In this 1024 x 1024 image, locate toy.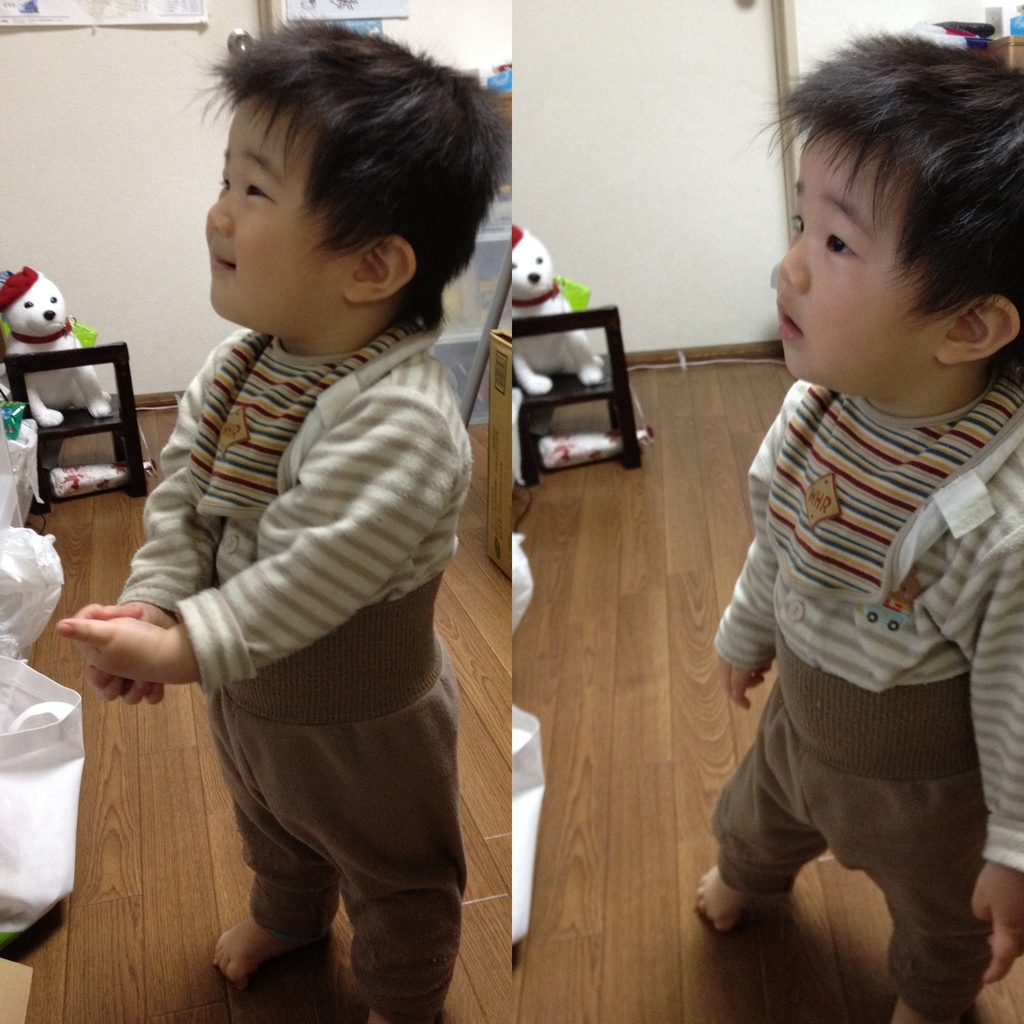
Bounding box: 511/223/605/402.
